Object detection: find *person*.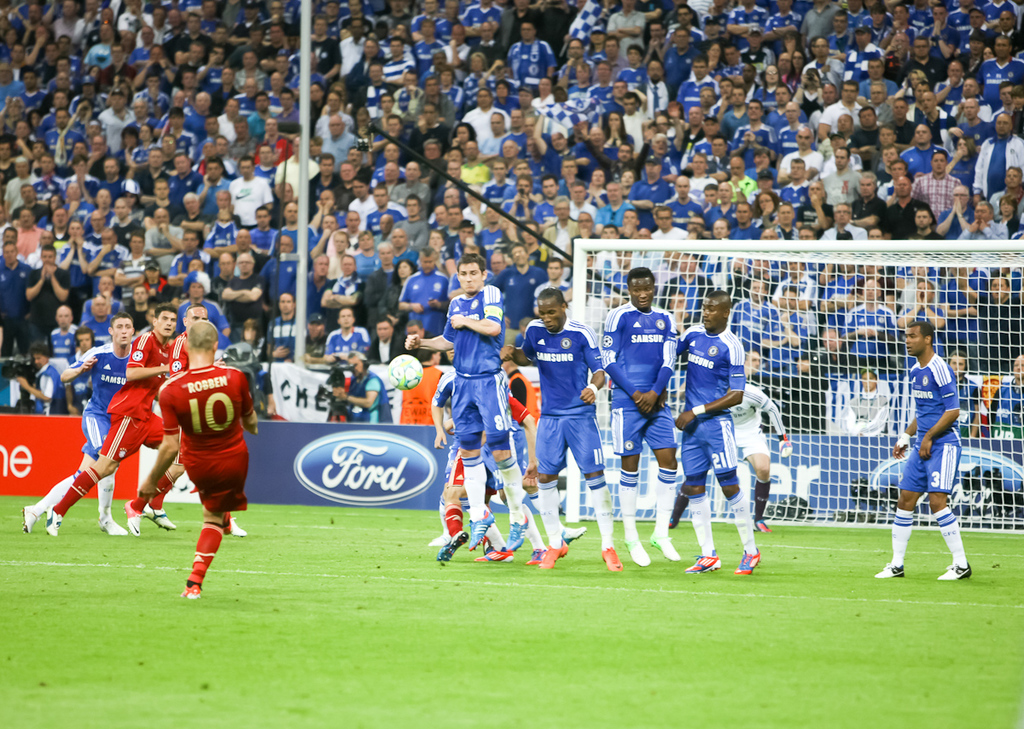
detection(606, 0, 646, 60).
